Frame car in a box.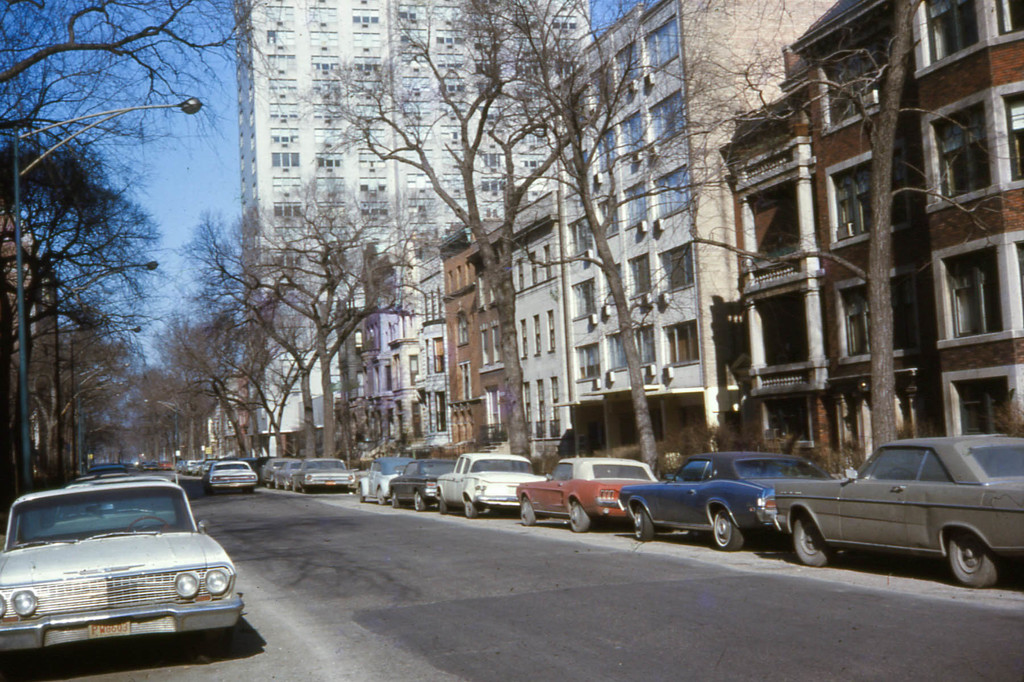
bbox=[6, 477, 236, 667].
